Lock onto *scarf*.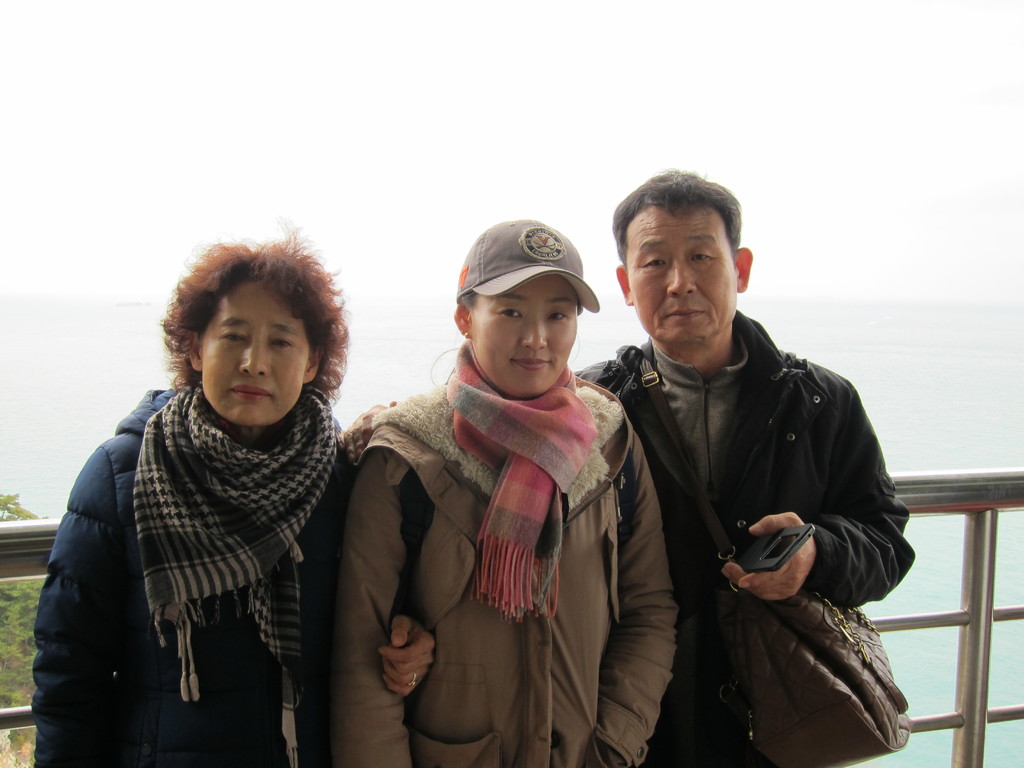
Locked: <bbox>124, 373, 346, 708</bbox>.
